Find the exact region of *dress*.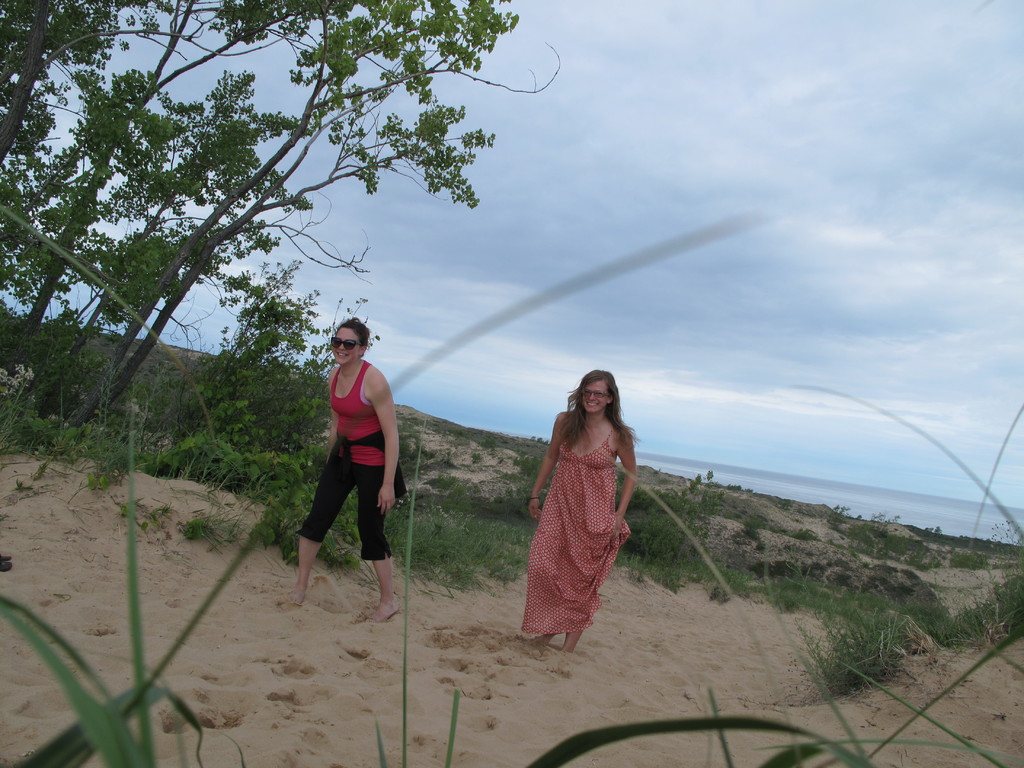
Exact region: x1=524 y1=422 x2=629 y2=654.
